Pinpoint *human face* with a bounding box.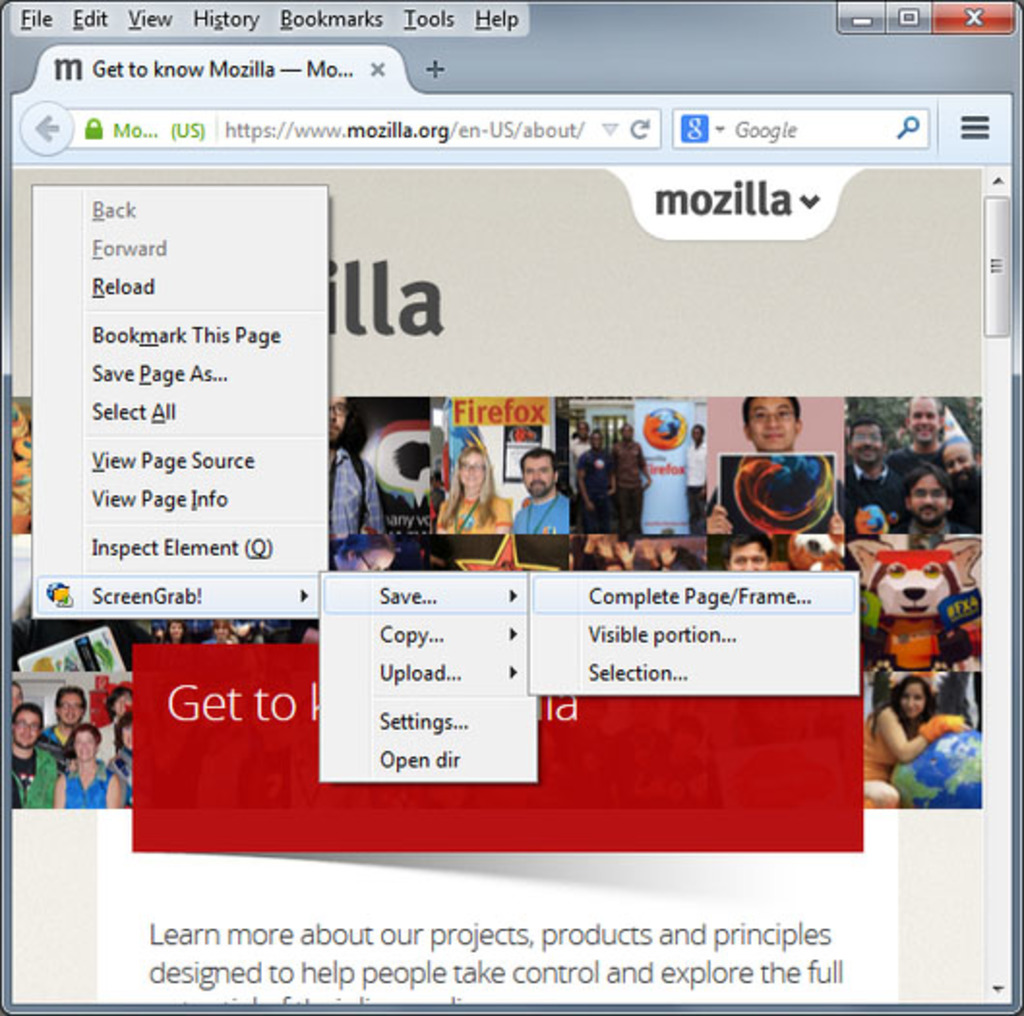
(x1=327, y1=389, x2=350, y2=439).
